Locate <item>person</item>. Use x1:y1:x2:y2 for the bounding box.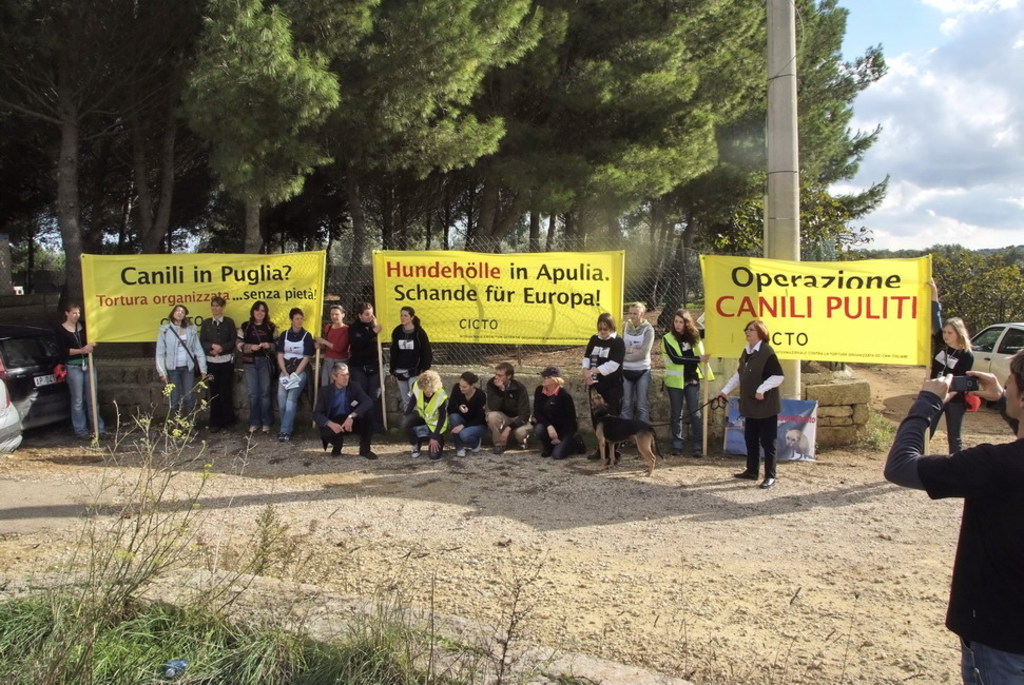
444:374:492:455.
